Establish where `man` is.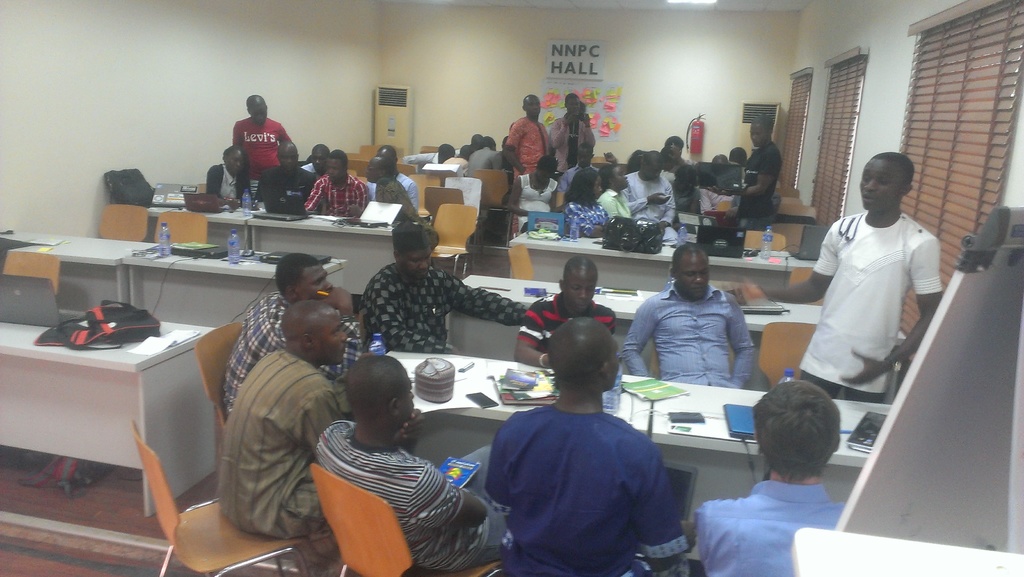
Established at 751 154 950 402.
